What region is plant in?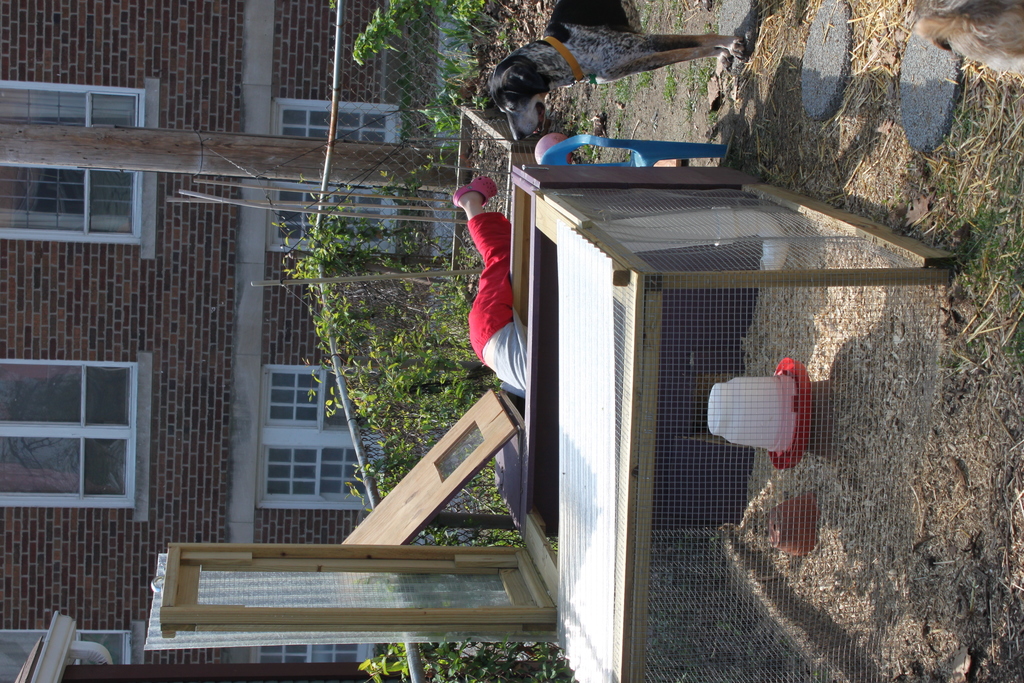
pyautogui.locateOnScreen(975, 163, 1023, 334).
